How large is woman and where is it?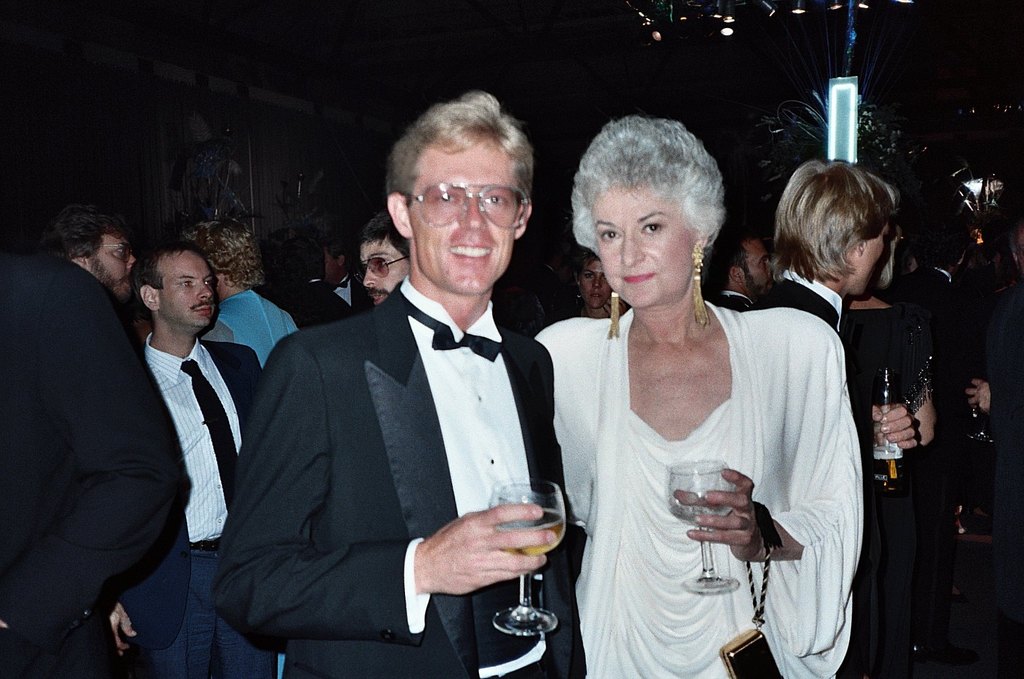
Bounding box: 183/221/300/369.
